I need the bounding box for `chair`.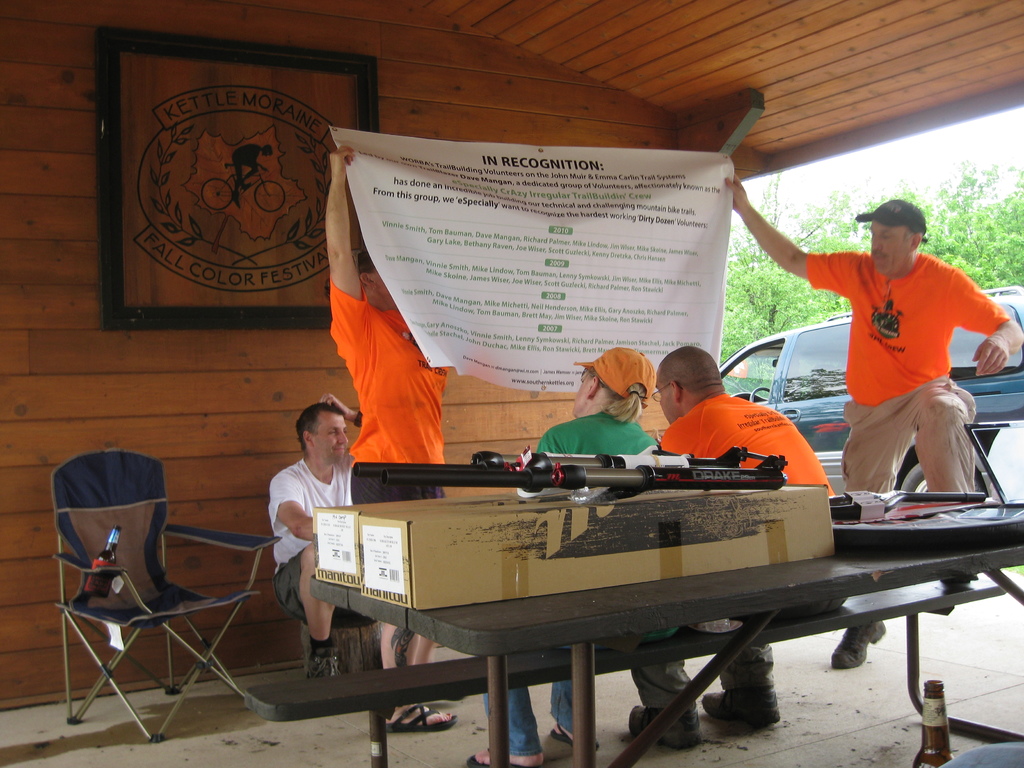
Here it is: 38 444 291 746.
